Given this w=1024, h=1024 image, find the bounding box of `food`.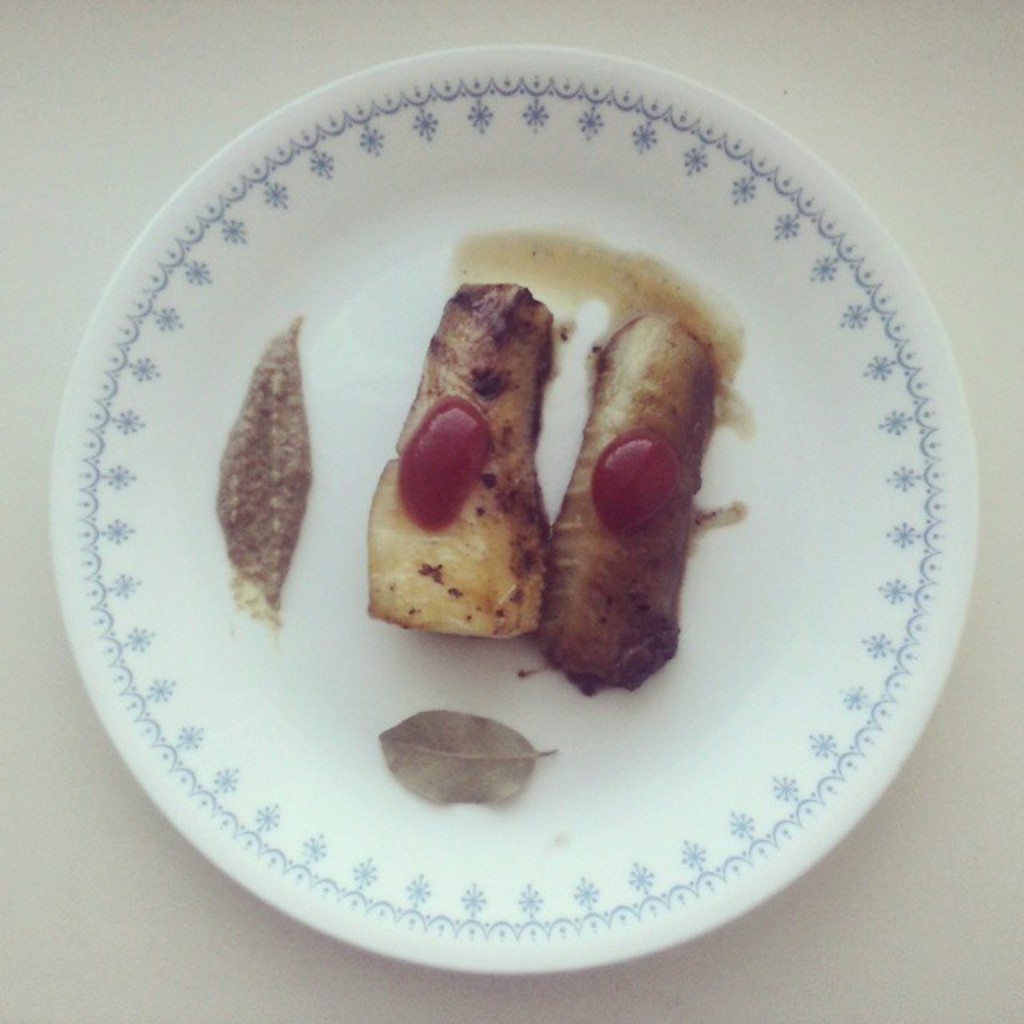
box(520, 272, 718, 707).
